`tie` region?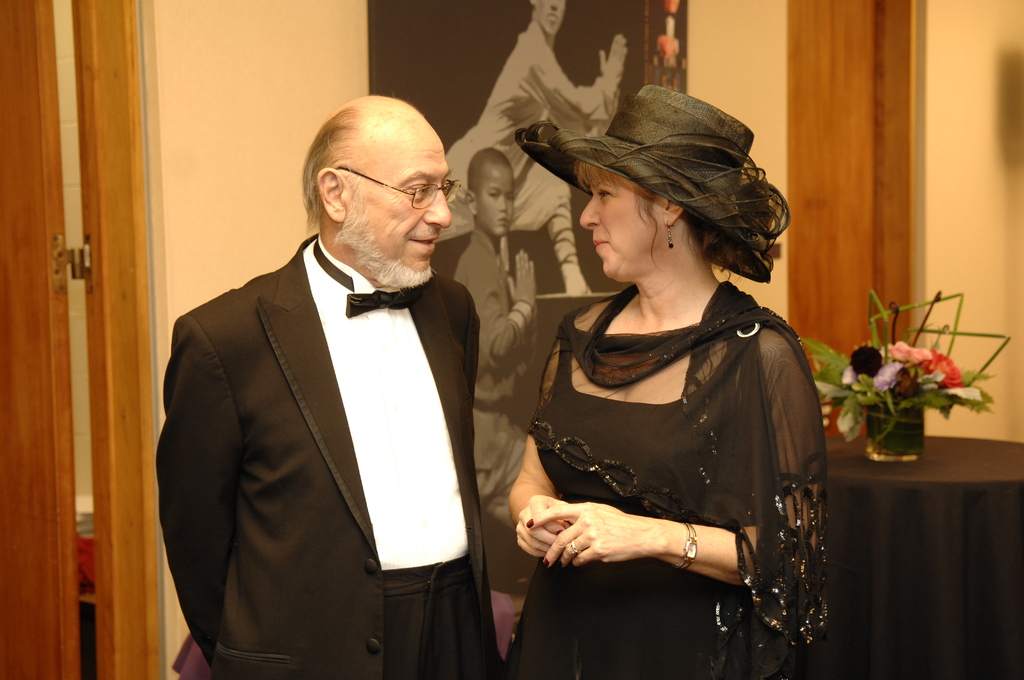
x1=347 y1=287 x2=428 y2=316
